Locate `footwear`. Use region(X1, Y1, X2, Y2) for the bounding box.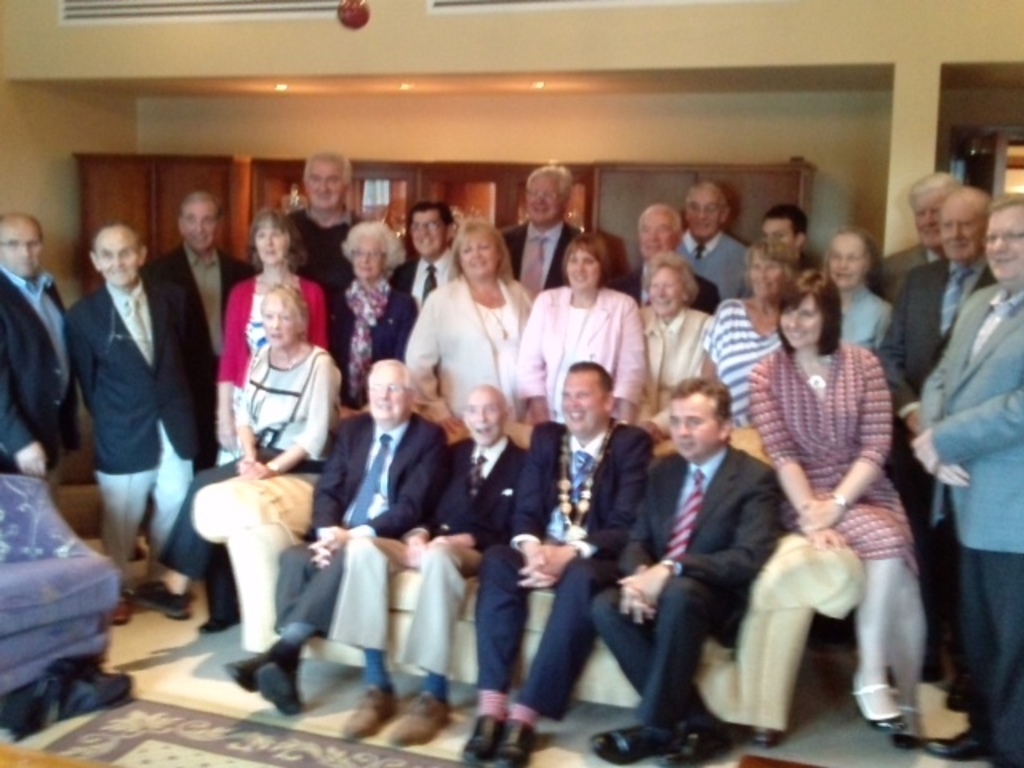
region(891, 704, 917, 746).
